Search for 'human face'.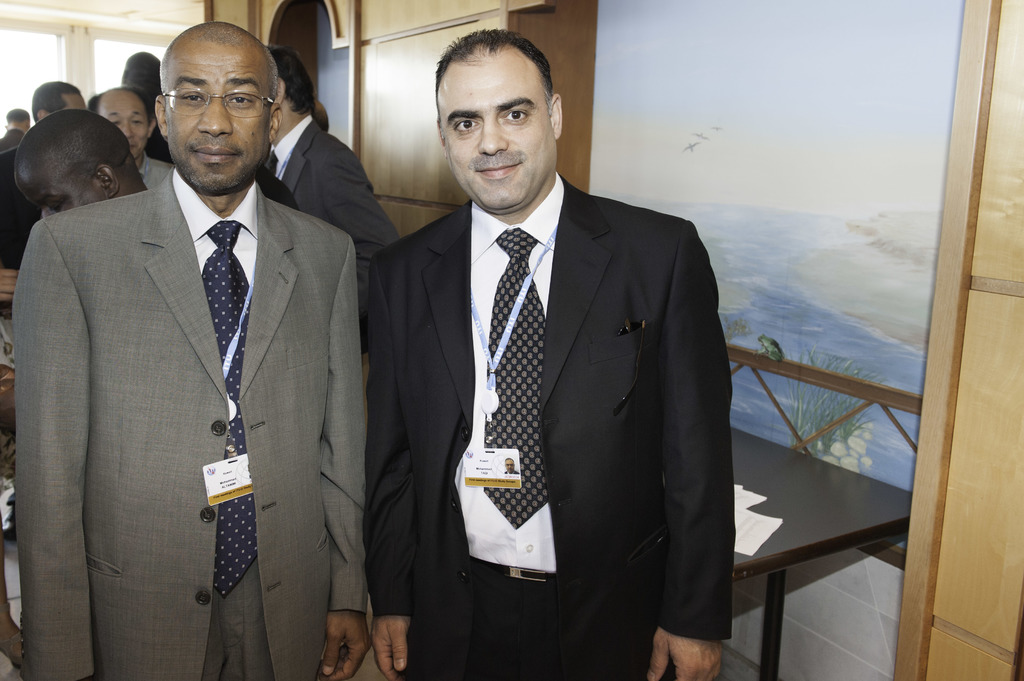
Found at left=101, top=85, right=148, bottom=159.
